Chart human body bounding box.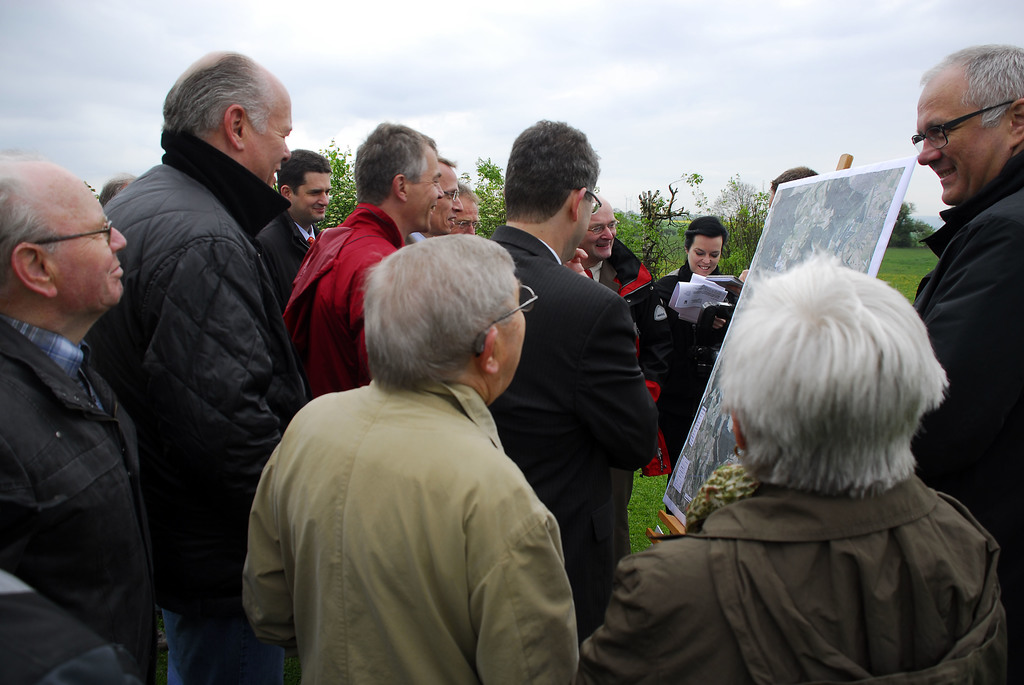
Charted: box(0, 157, 160, 684).
